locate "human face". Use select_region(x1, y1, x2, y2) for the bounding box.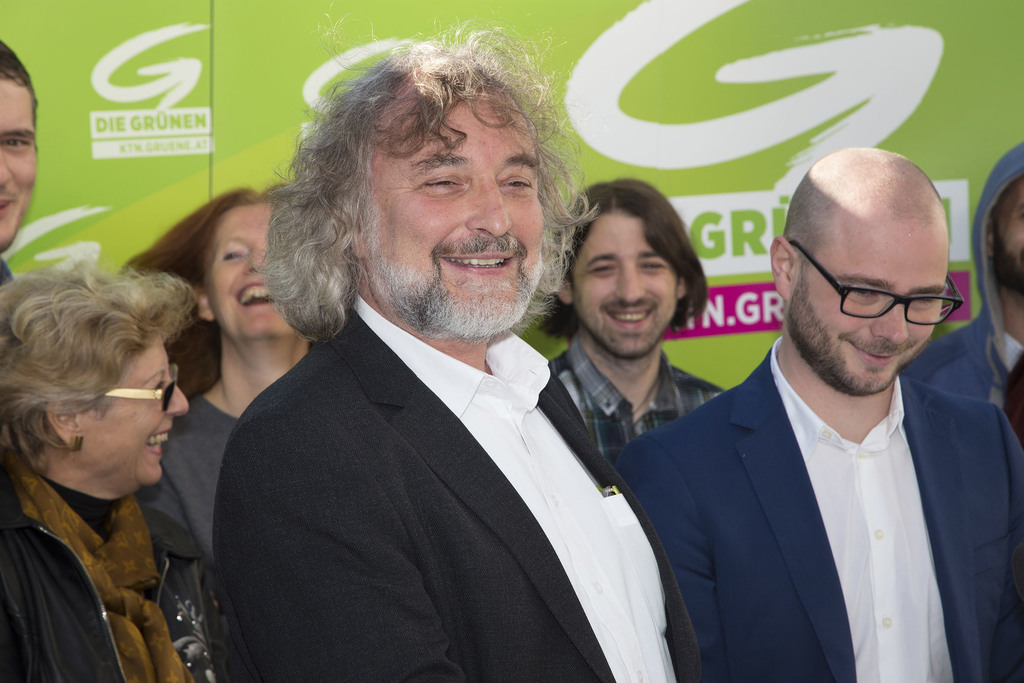
select_region(0, 80, 35, 249).
